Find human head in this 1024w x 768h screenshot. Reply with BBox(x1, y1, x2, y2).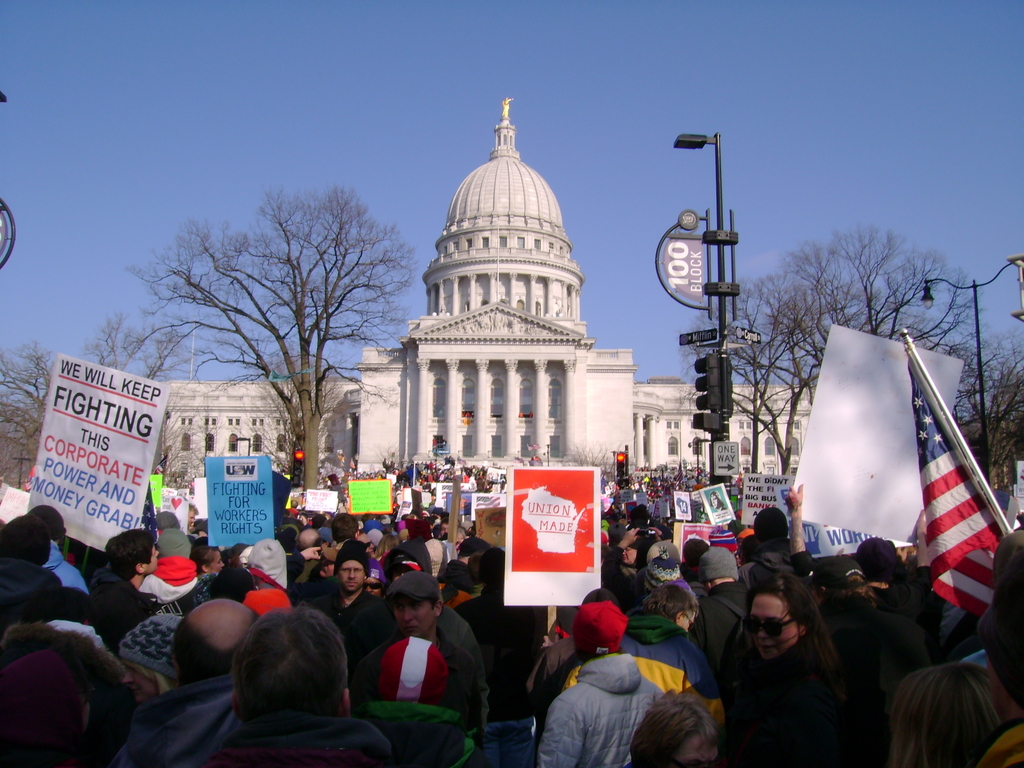
BBox(117, 611, 177, 705).
